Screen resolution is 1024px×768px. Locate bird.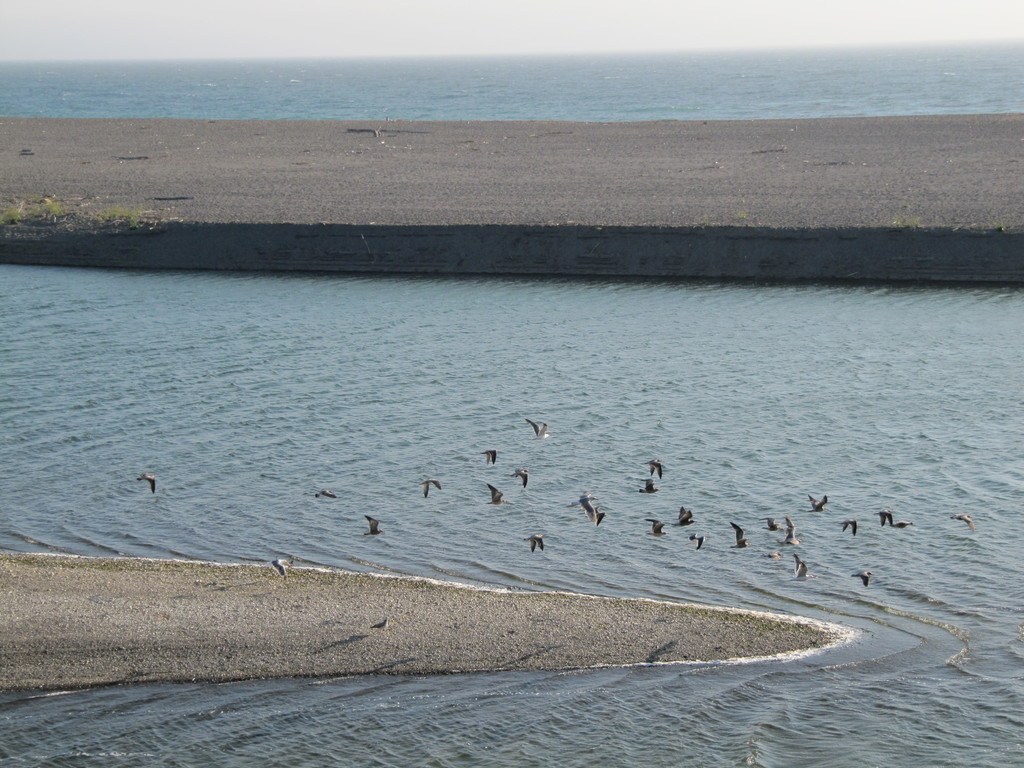
bbox=[730, 522, 749, 550].
